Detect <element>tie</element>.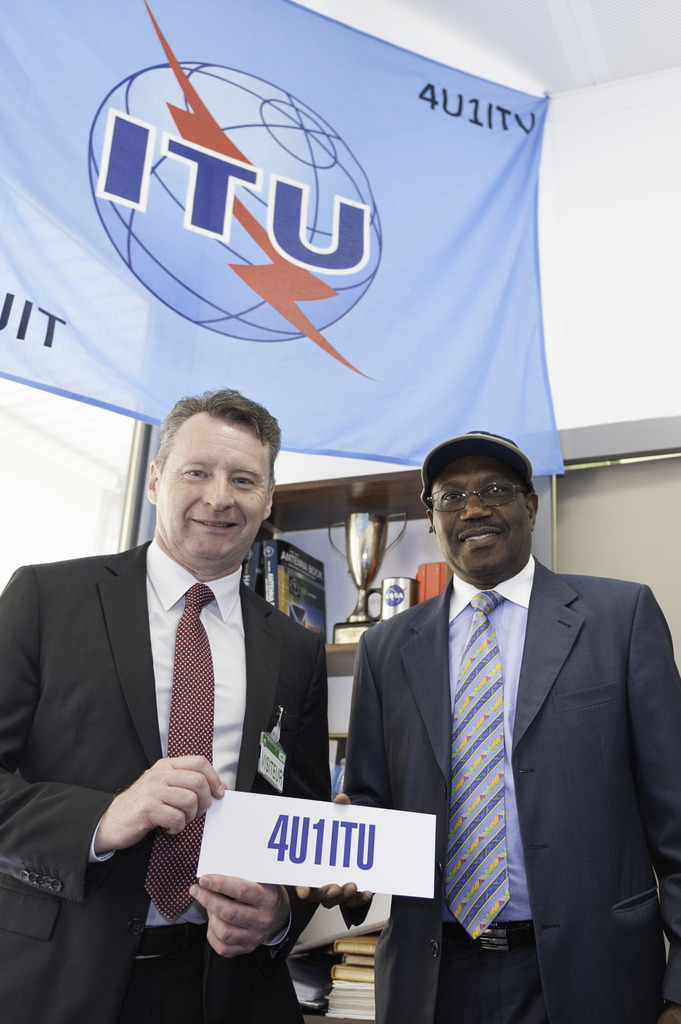
Detected at locate(140, 582, 211, 935).
